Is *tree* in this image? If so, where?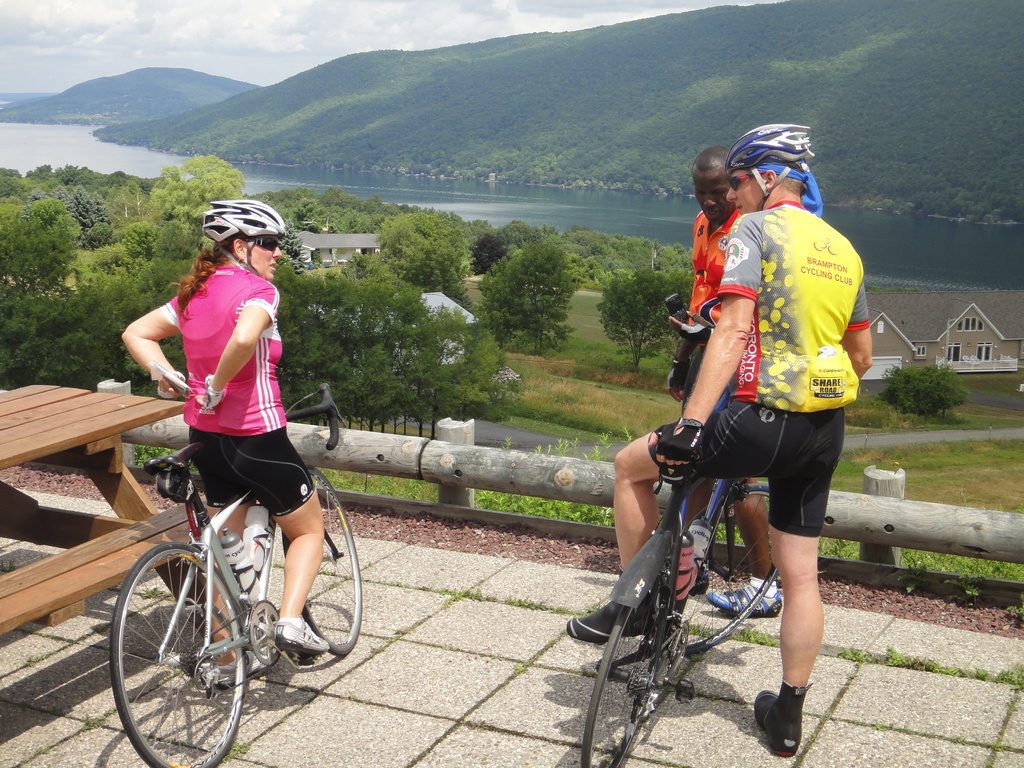
Yes, at {"left": 22, "top": 198, "right": 77, "bottom": 244}.
